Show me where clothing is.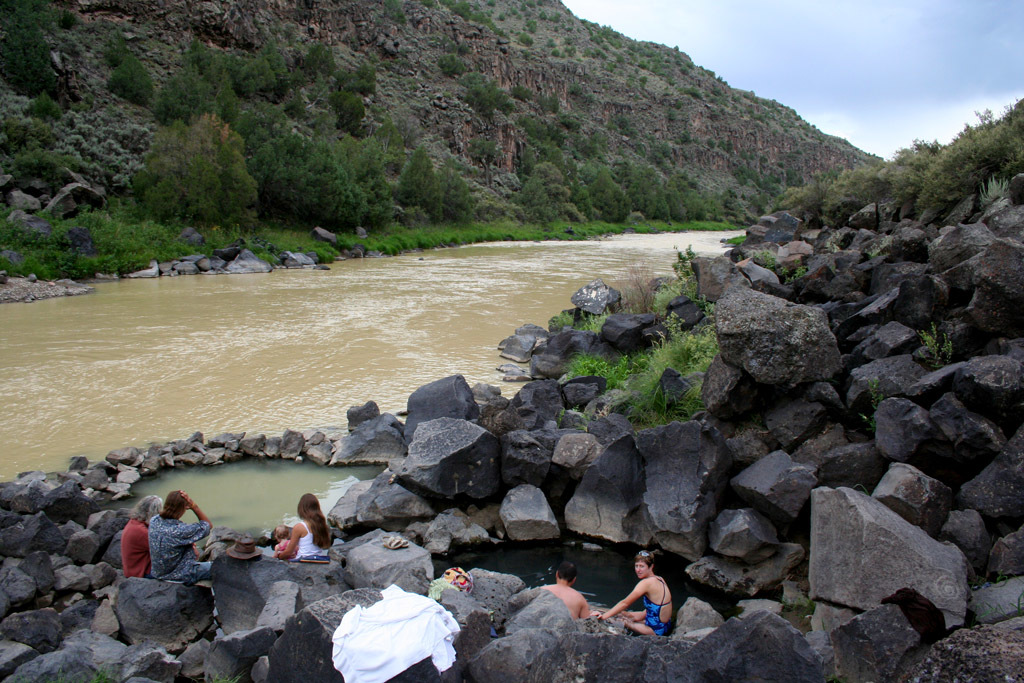
clothing is at 147, 511, 212, 584.
